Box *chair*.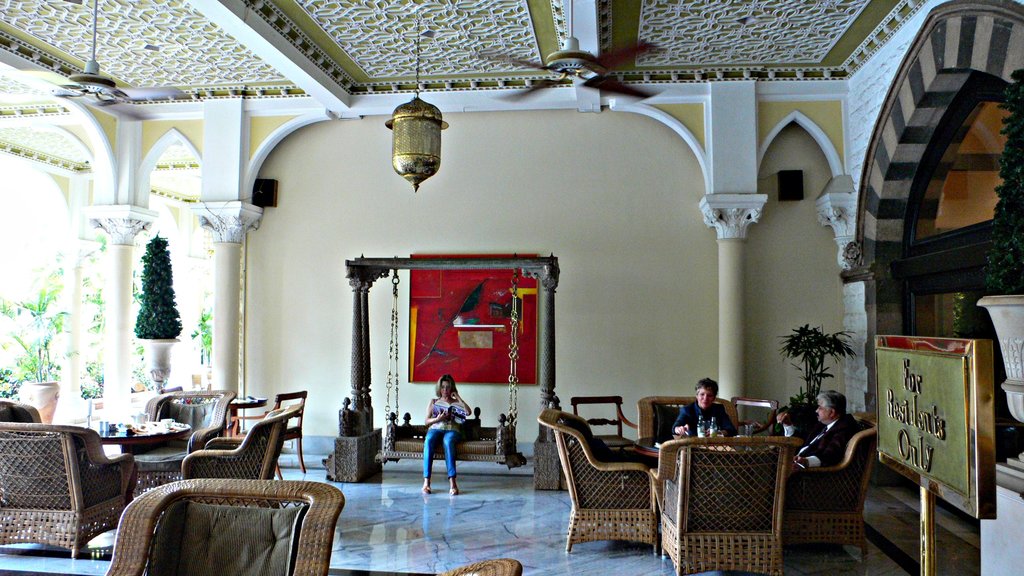
<bbox>223, 393, 312, 474</bbox>.
